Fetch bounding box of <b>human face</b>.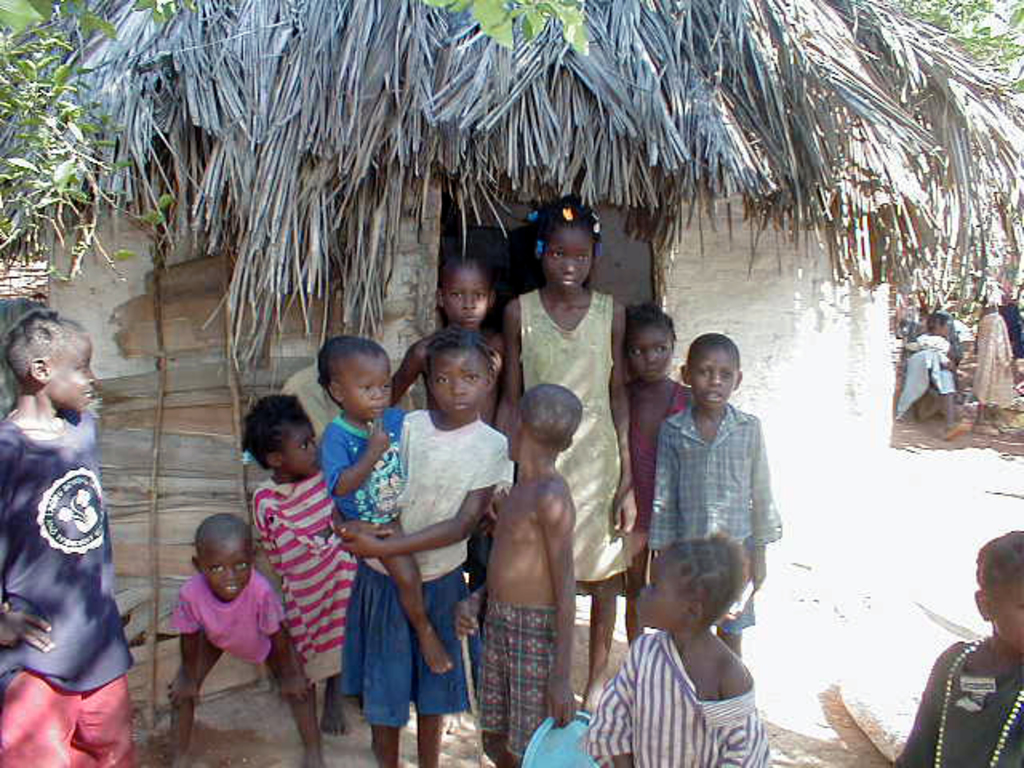
Bbox: 994:570:1022:650.
